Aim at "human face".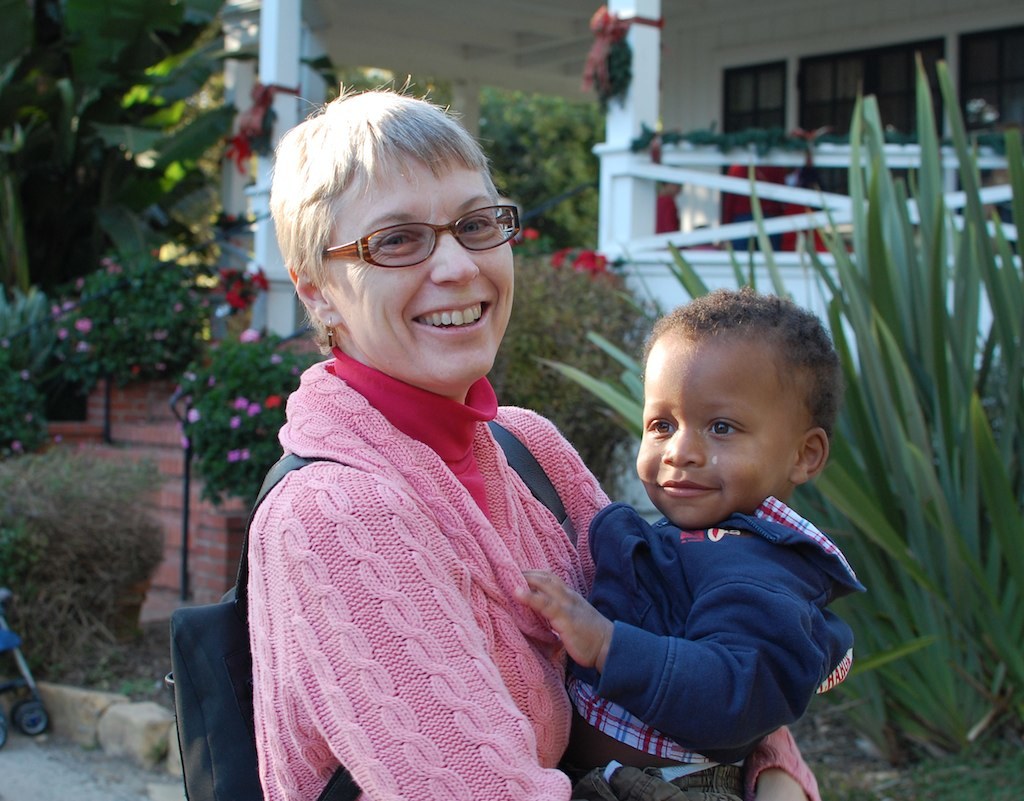
Aimed at [x1=324, y1=149, x2=520, y2=389].
